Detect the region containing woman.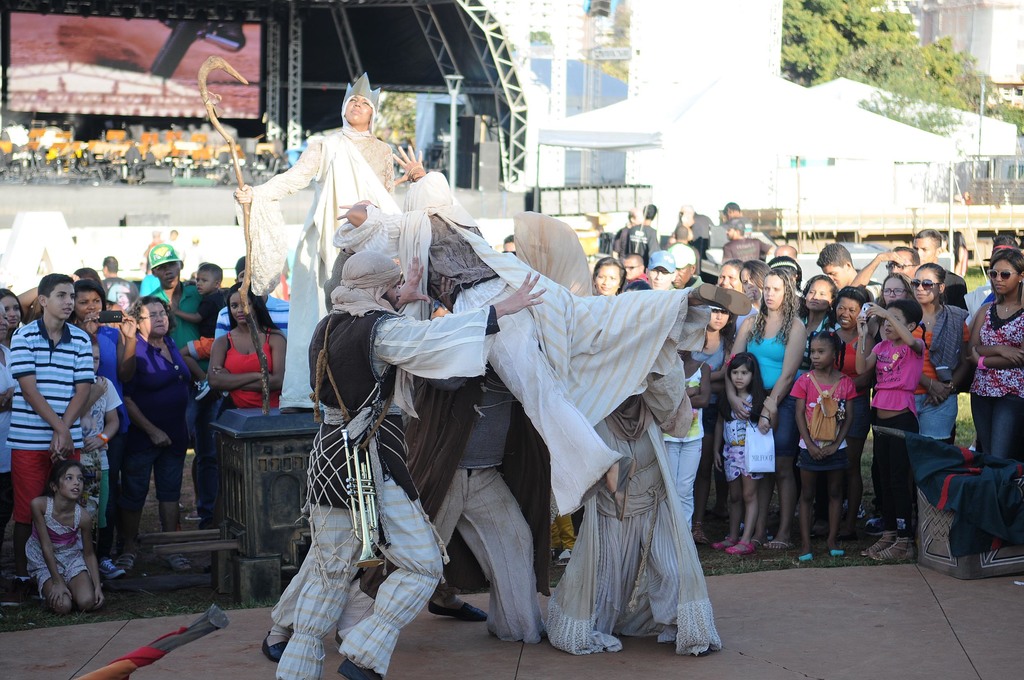
detection(722, 254, 810, 557).
